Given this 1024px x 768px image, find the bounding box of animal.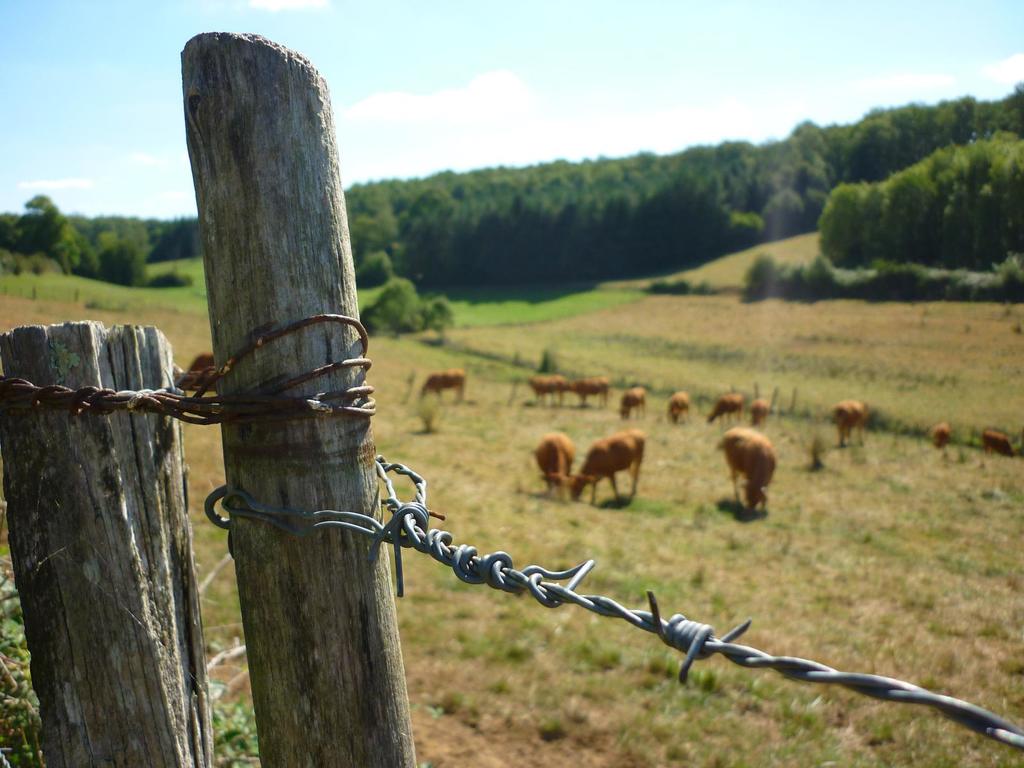
(522, 369, 575, 410).
